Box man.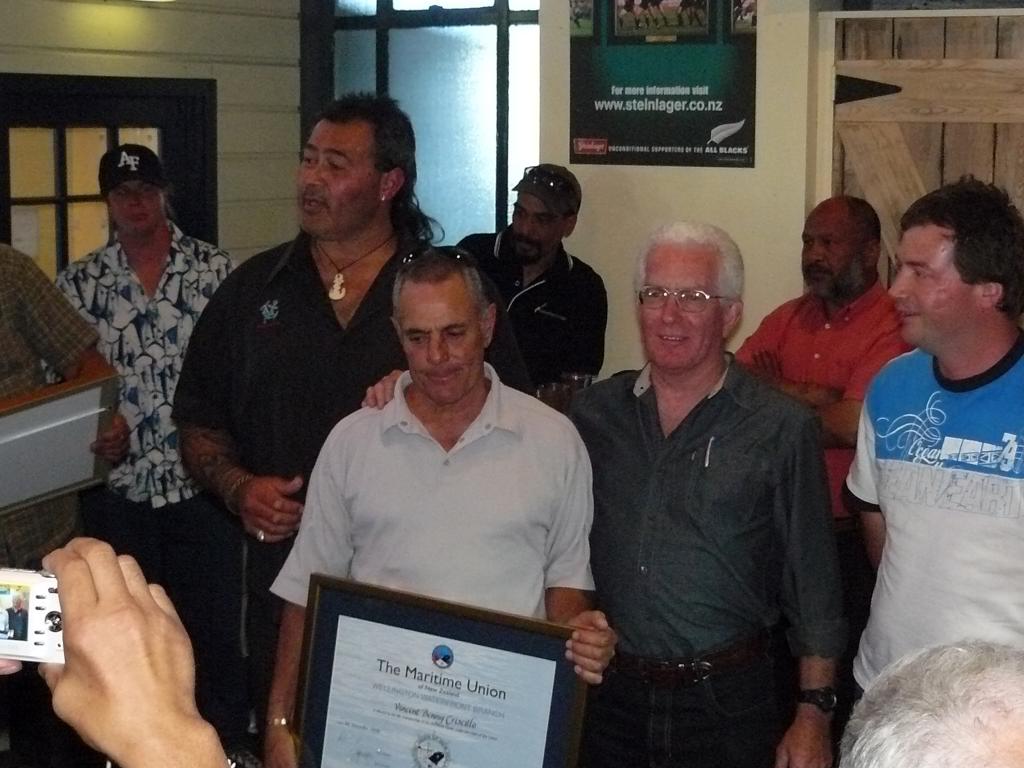
[left=728, top=193, right=918, bottom=532].
